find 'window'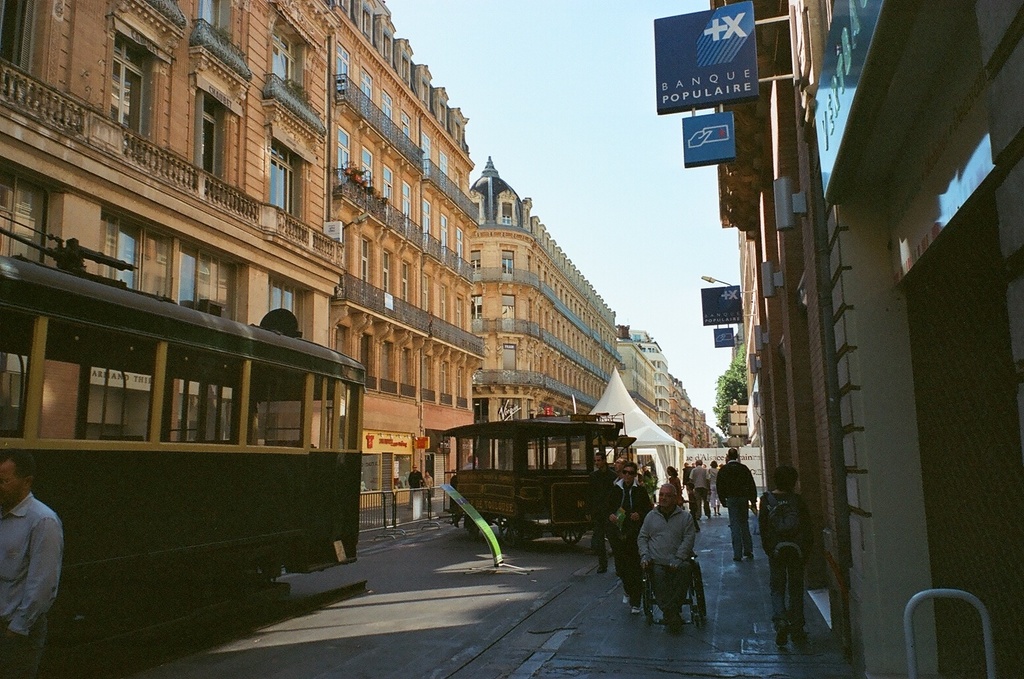
(x1=383, y1=247, x2=392, y2=311)
